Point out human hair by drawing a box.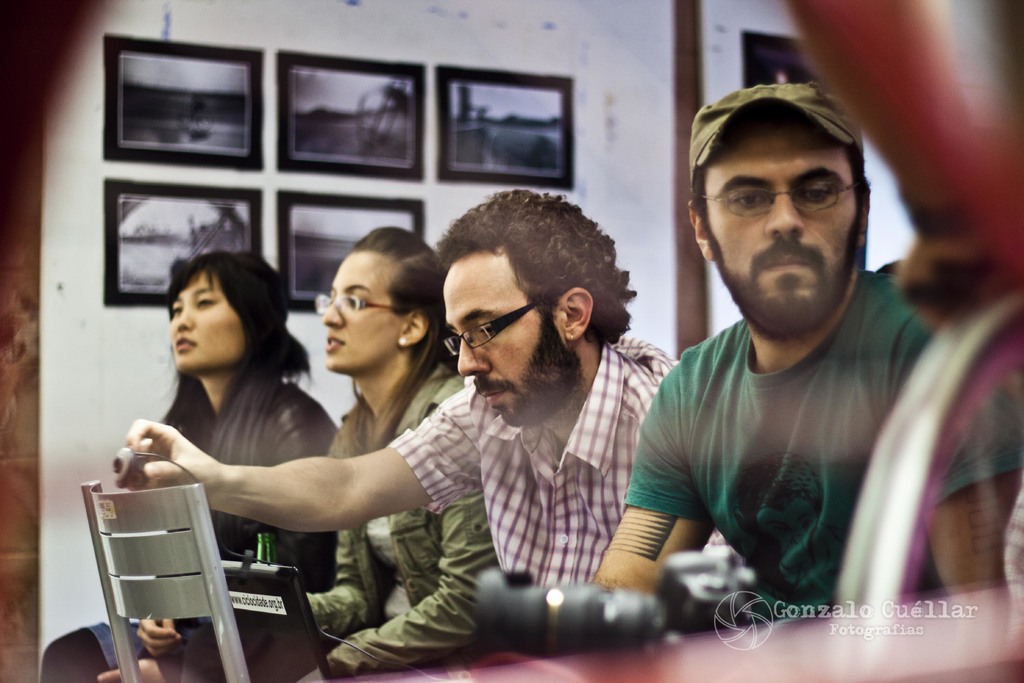
689,160,873,244.
